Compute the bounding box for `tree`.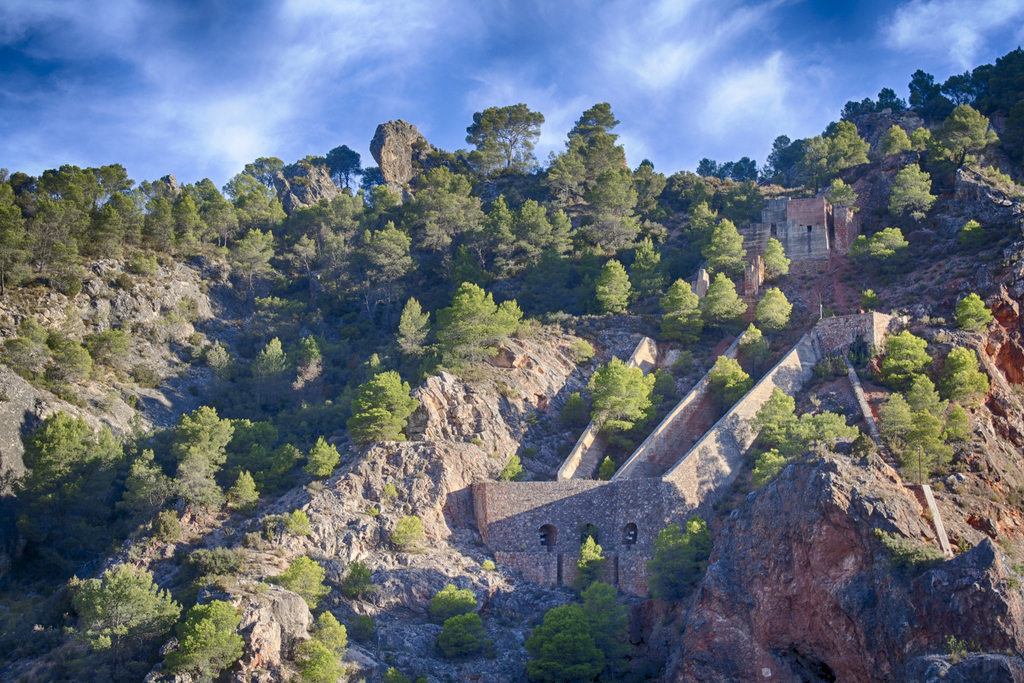
(x1=714, y1=357, x2=753, y2=417).
